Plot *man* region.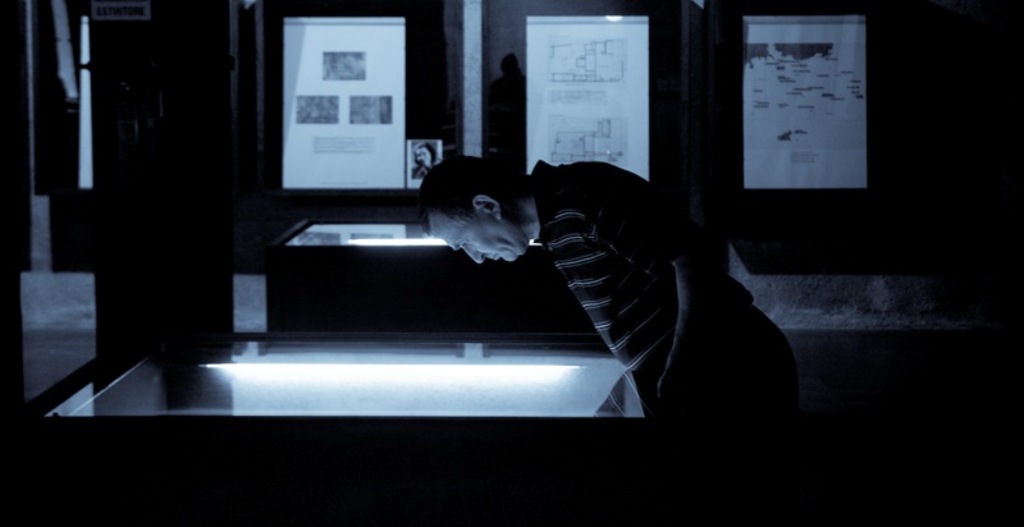
Plotted at <region>413, 150, 799, 426</region>.
